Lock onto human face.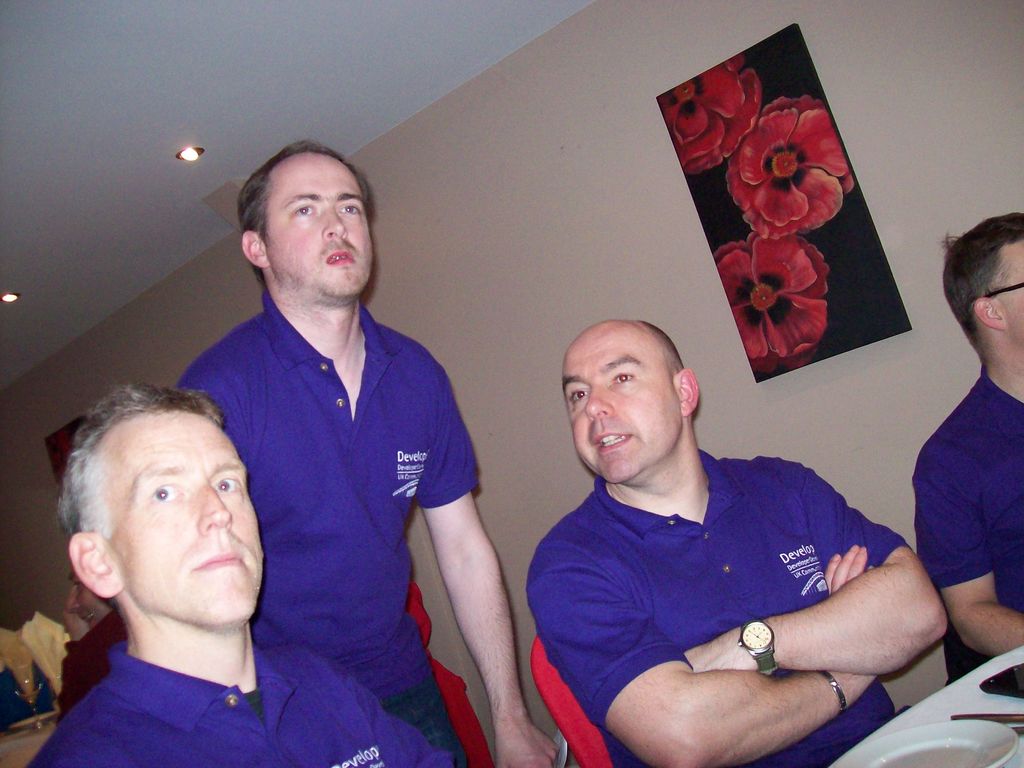
Locked: {"left": 1005, "top": 239, "right": 1023, "bottom": 345}.
